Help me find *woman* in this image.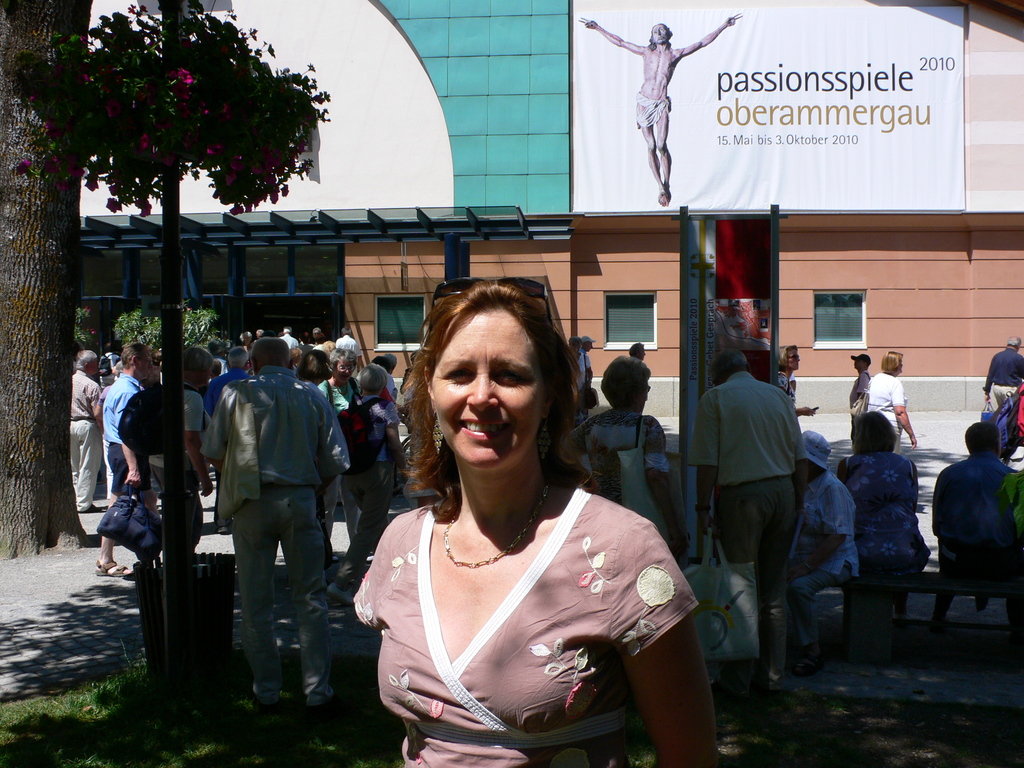
Found it: x1=863, y1=352, x2=919, y2=454.
